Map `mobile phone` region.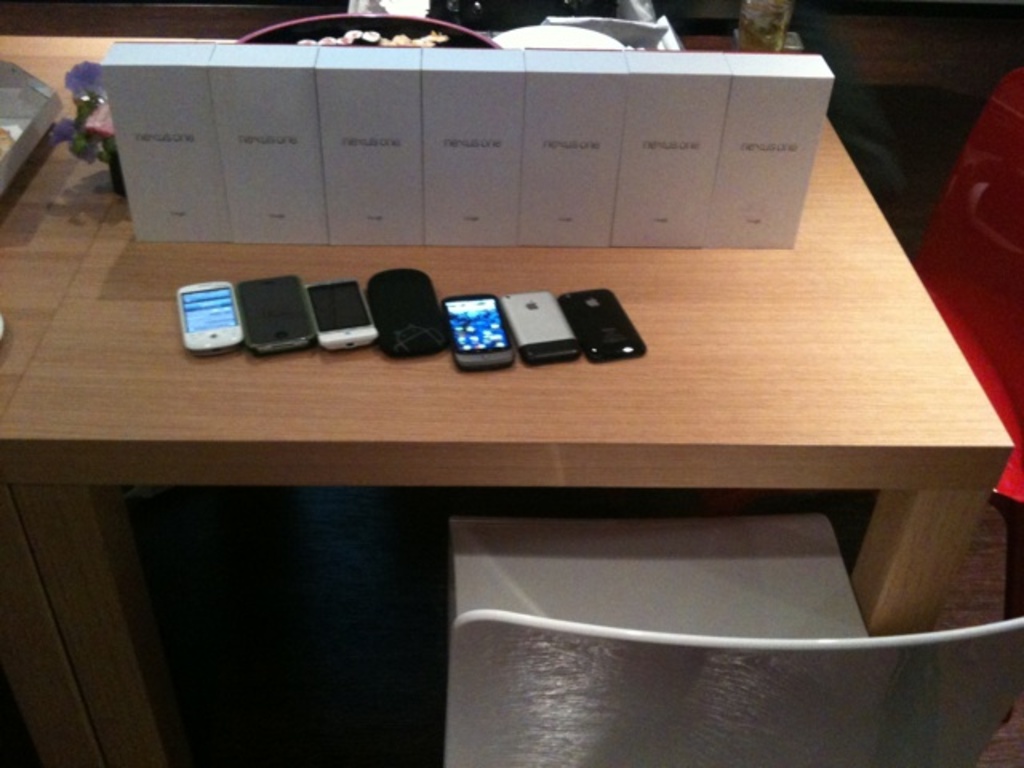
Mapped to bbox(498, 286, 579, 358).
